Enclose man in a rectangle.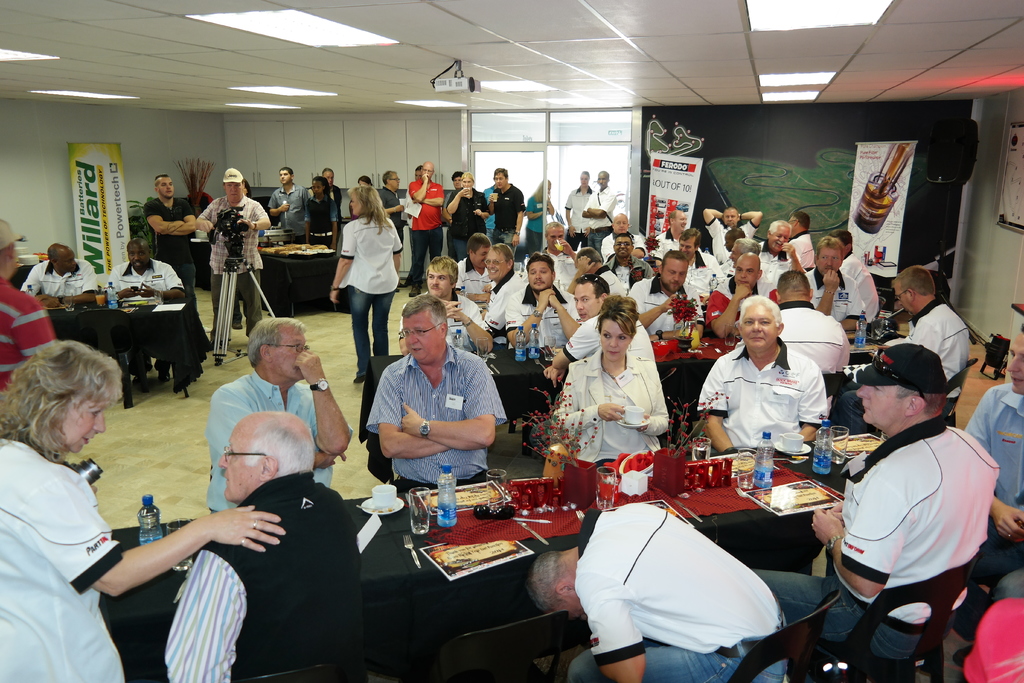
(757,218,804,298).
